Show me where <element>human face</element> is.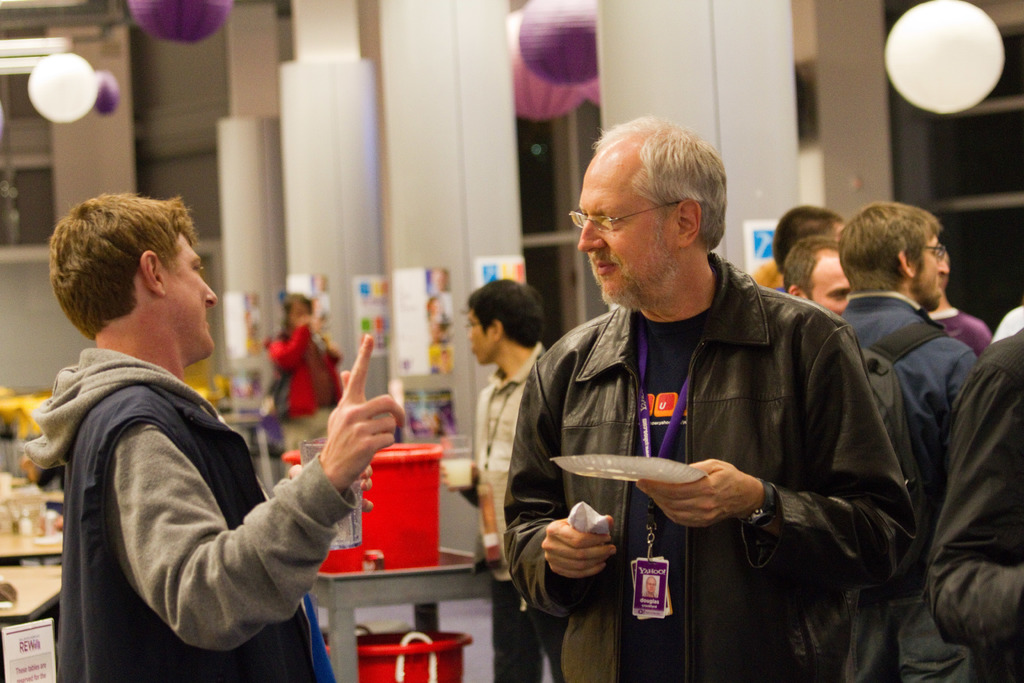
<element>human face</element> is at <region>817, 261, 850, 317</region>.
